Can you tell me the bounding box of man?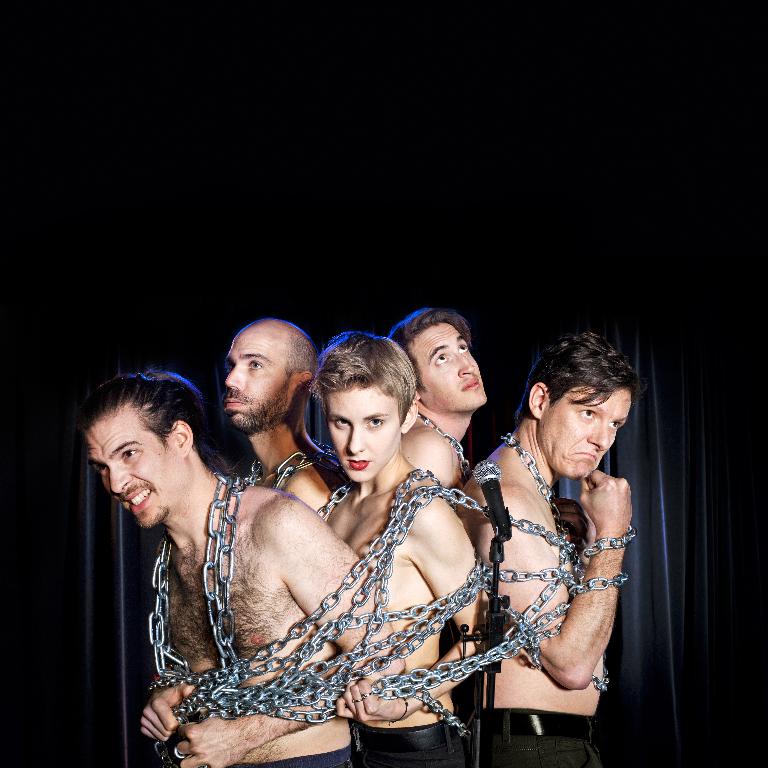
l=79, t=376, r=408, b=767.
